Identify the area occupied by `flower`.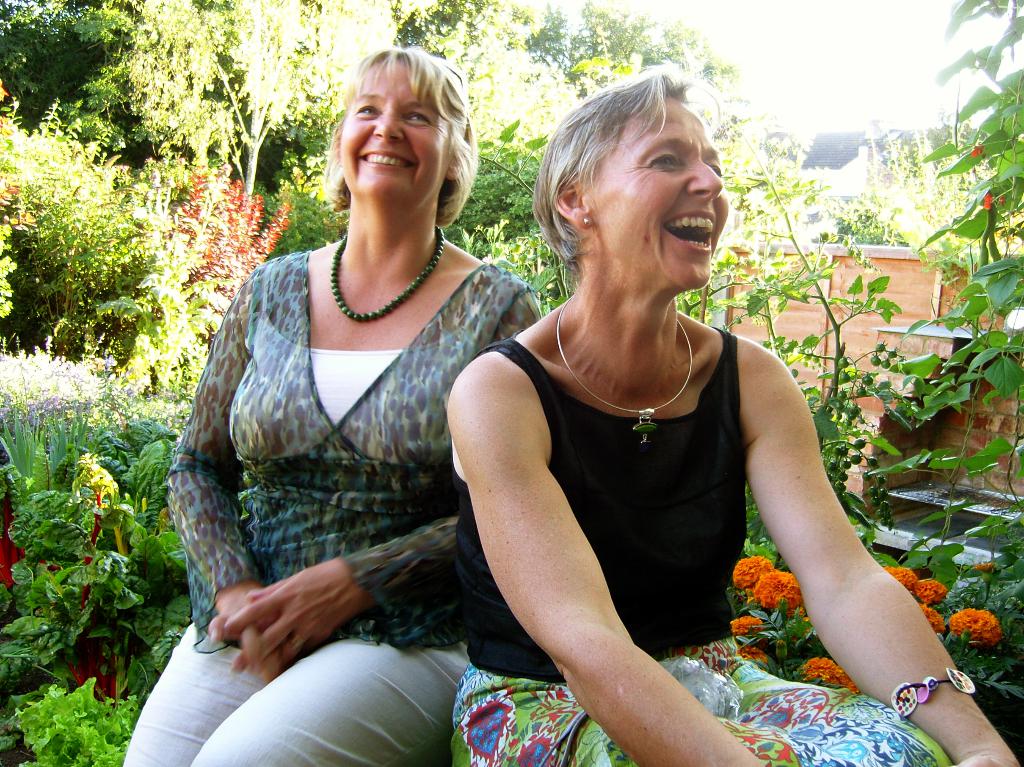
Area: detection(780, 604, 799, 624).
